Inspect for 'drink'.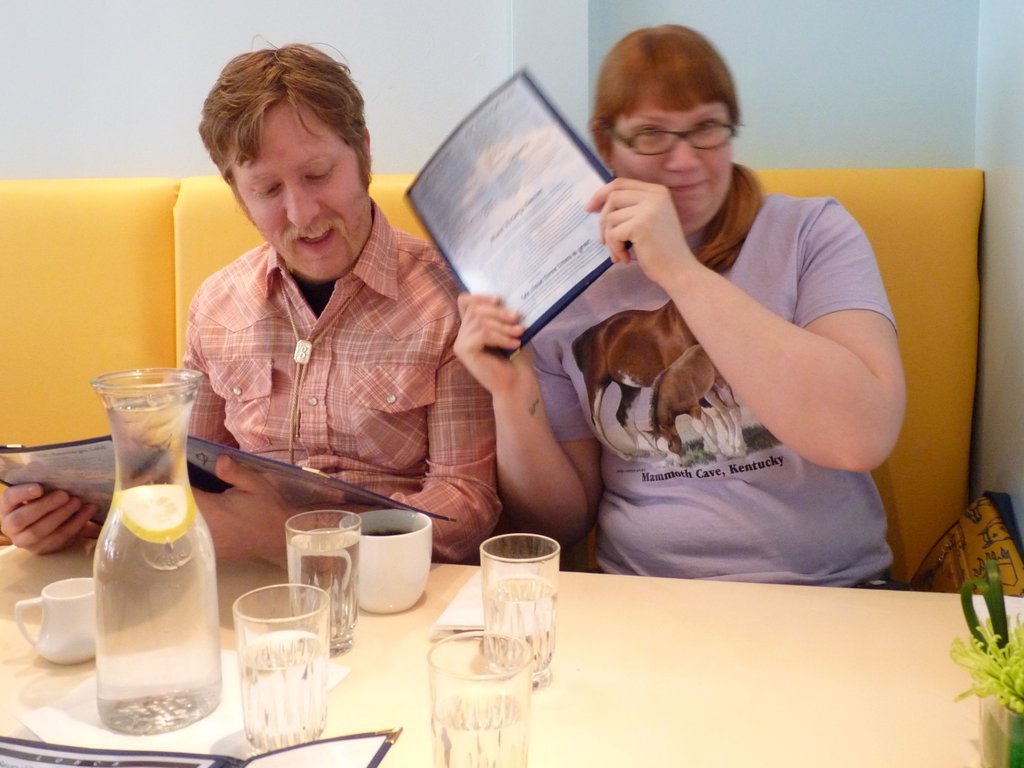
Inspection: BBox(478, 569, 559, 674).
